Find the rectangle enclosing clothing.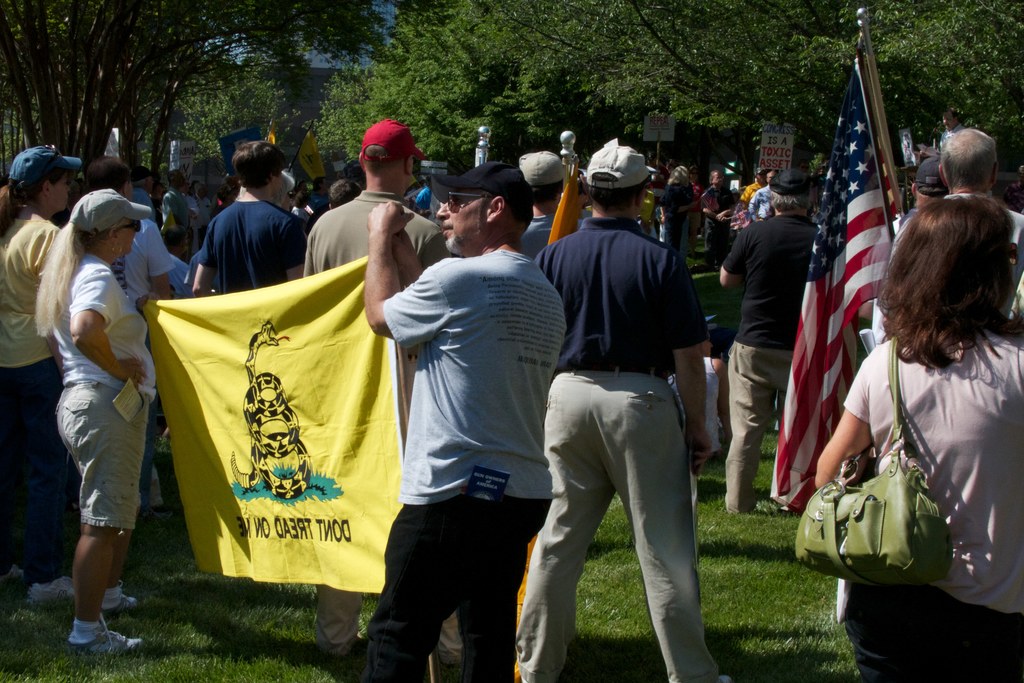
(x1=308, y1=188, x2=447, y2=290).
